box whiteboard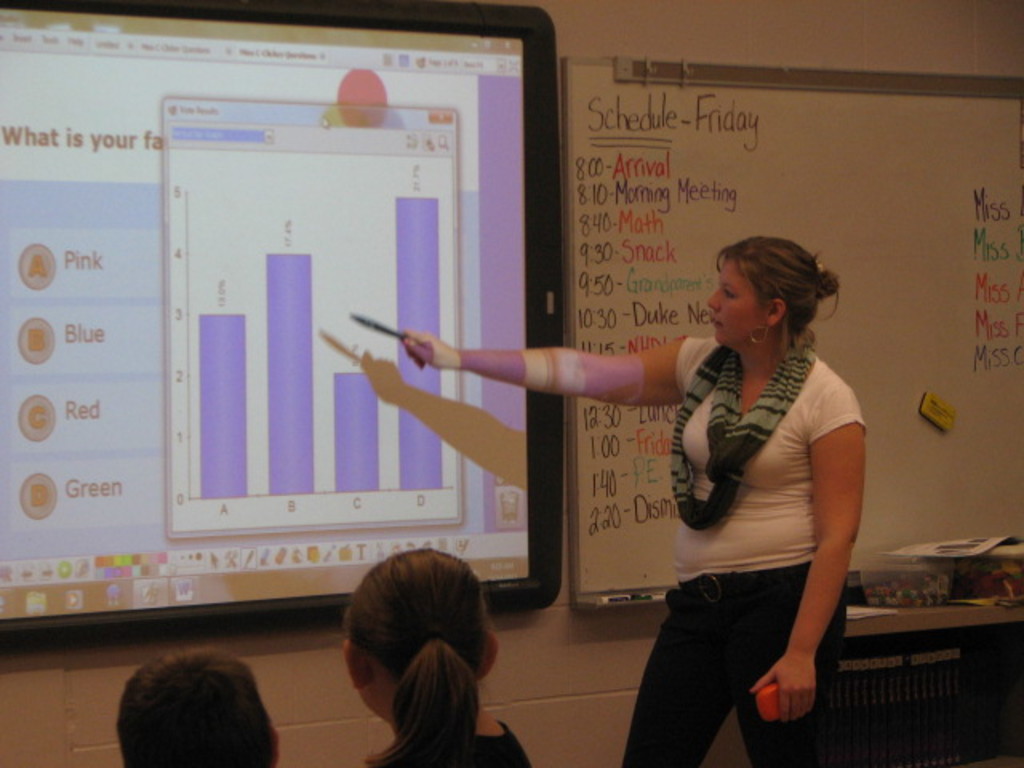
select_region(0, 0, 560, 654)
